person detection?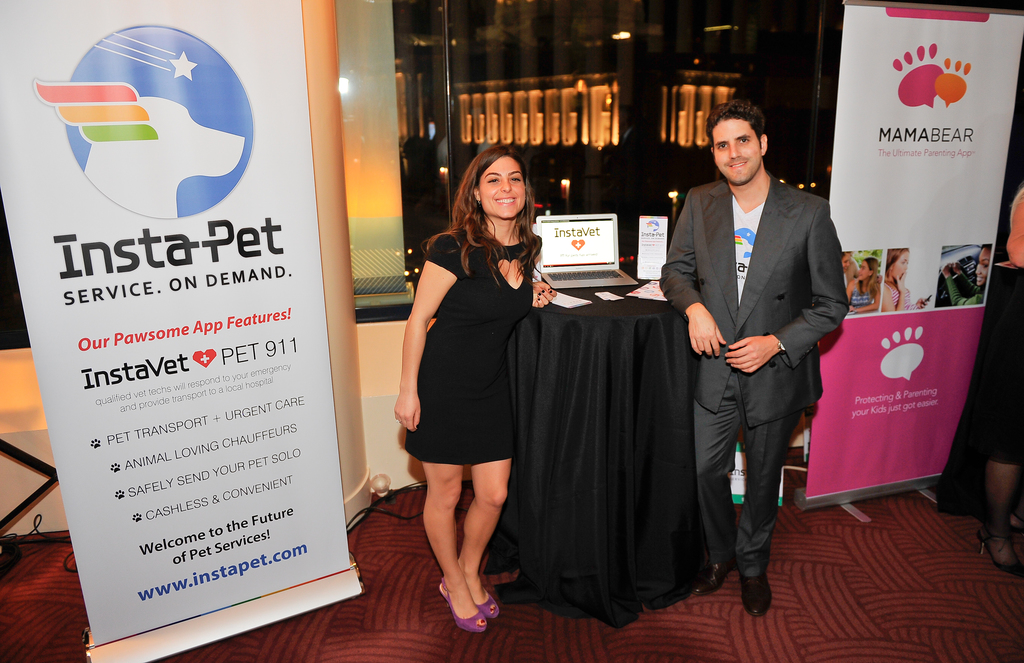
bbox=[397, 147, 559, 634]
